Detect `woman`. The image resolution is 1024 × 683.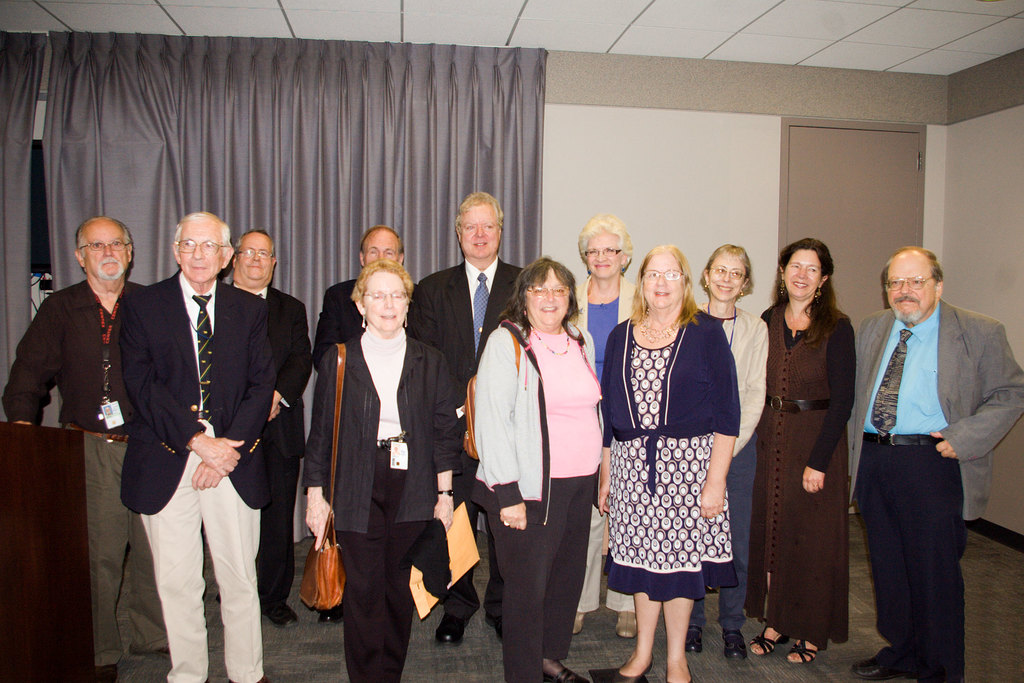
(470,247,606,682).
